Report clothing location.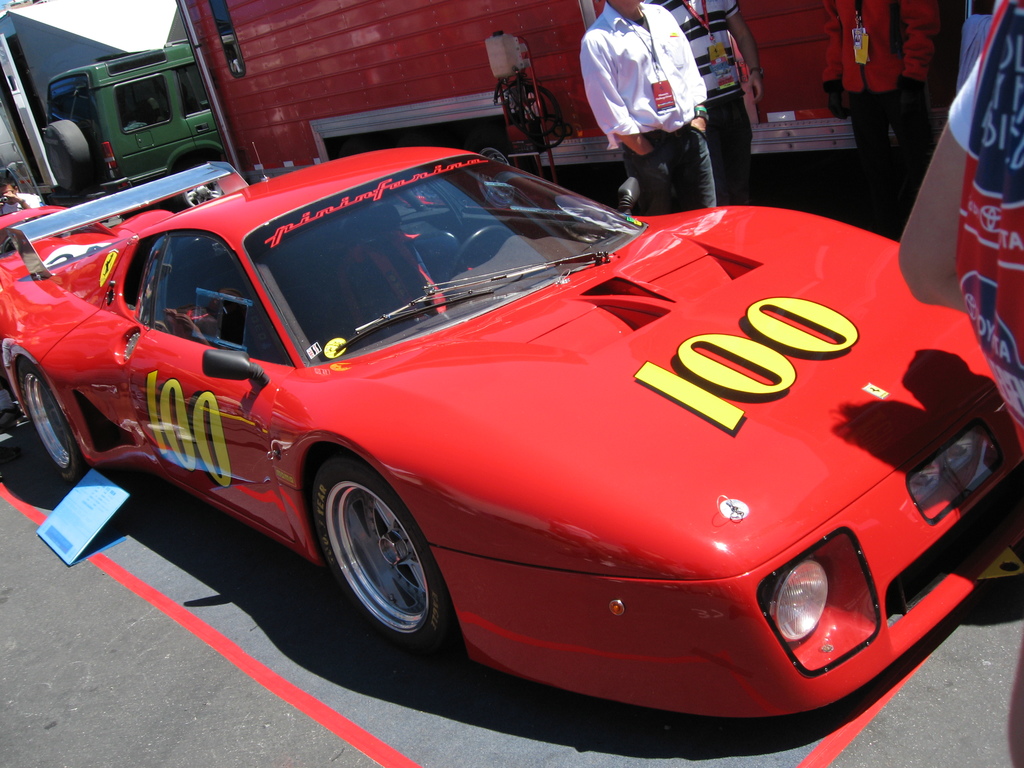
Report: box=[575, 3, 730, 200].
